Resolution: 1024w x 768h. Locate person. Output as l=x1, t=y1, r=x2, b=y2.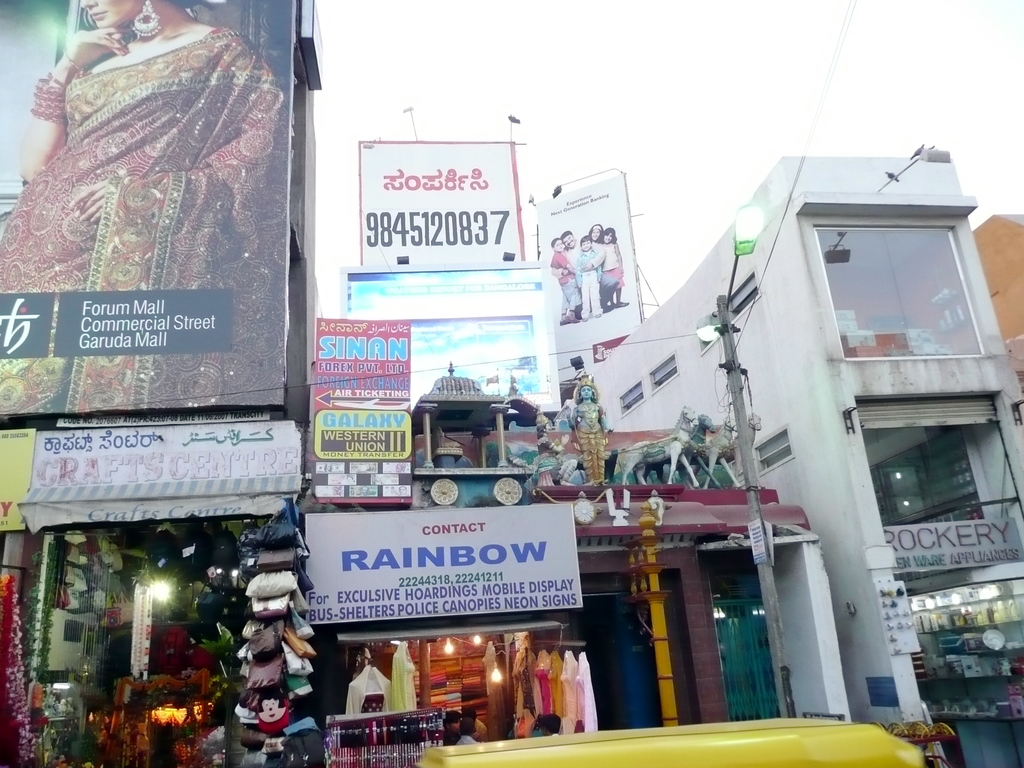
l=571, t=380, r=611, b=492.
